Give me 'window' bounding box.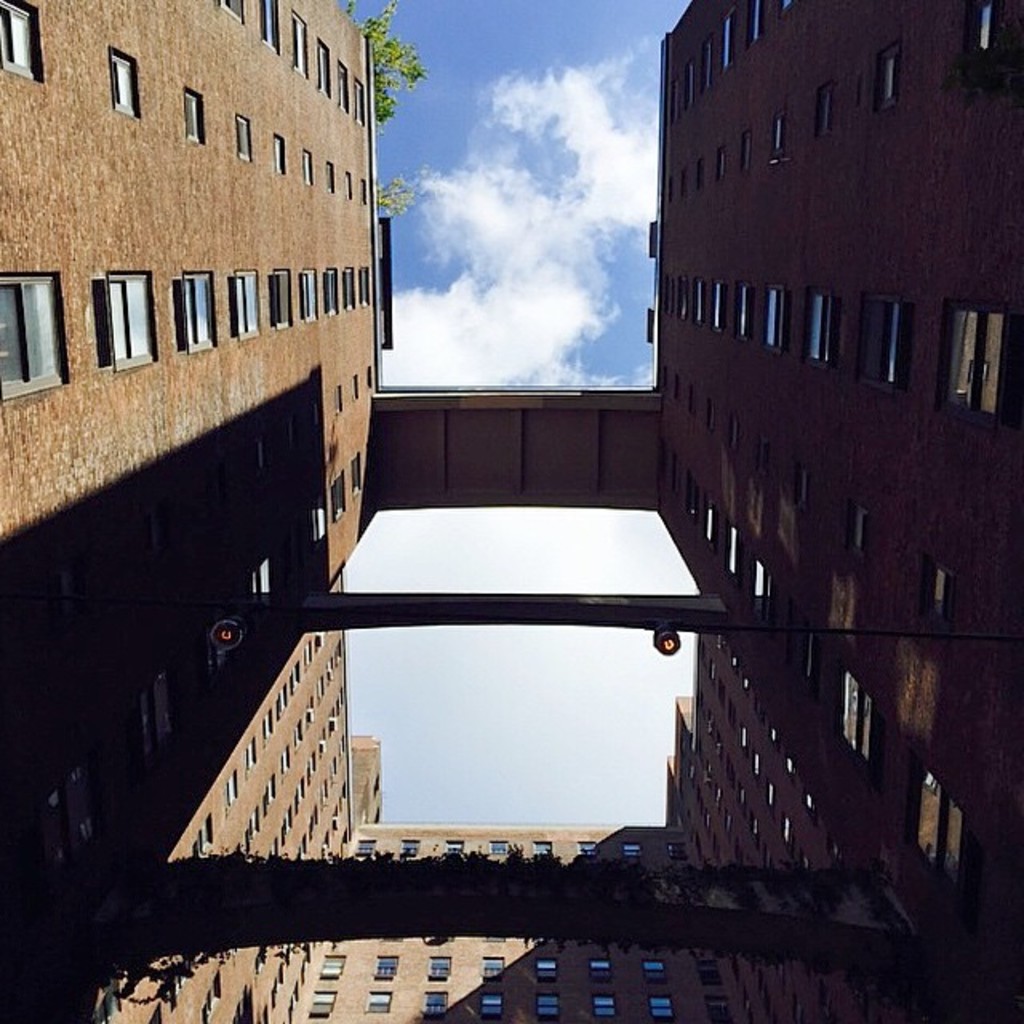
[350, 88, 362, 123].
